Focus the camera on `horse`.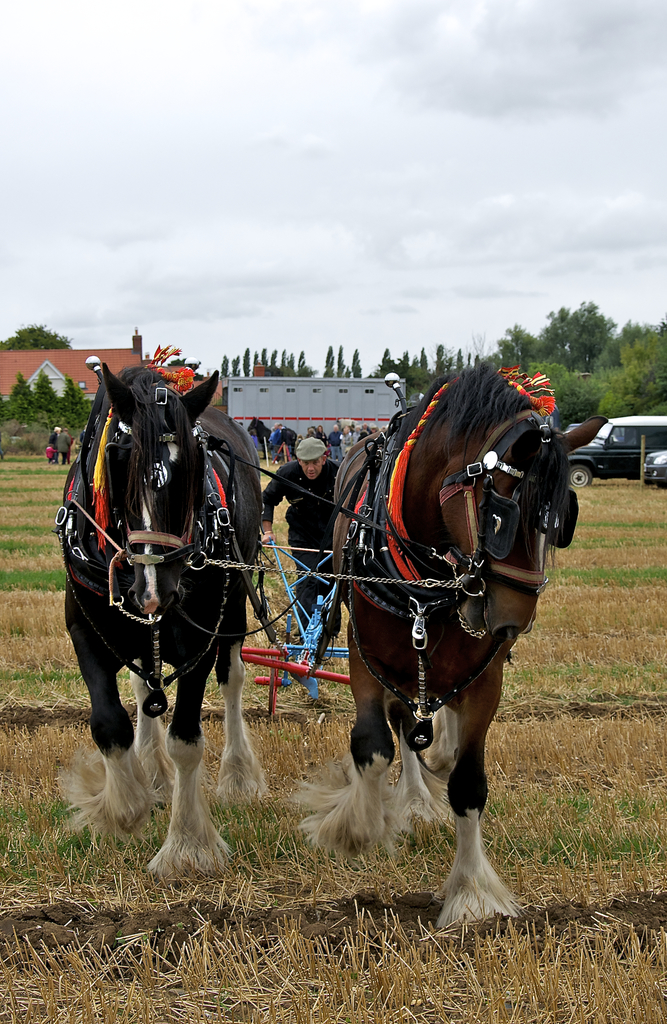
Focus region: crop(53, 357, 268, 881).
